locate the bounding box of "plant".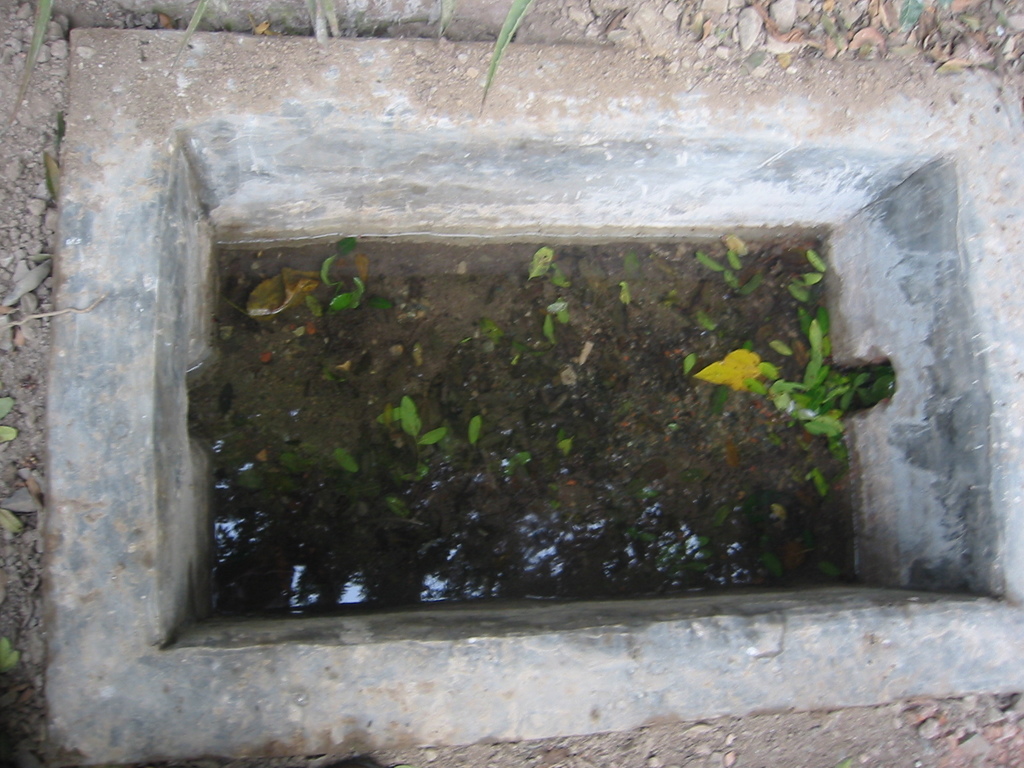
Bounding box: <region>477, 0, 537, 116</region>.
